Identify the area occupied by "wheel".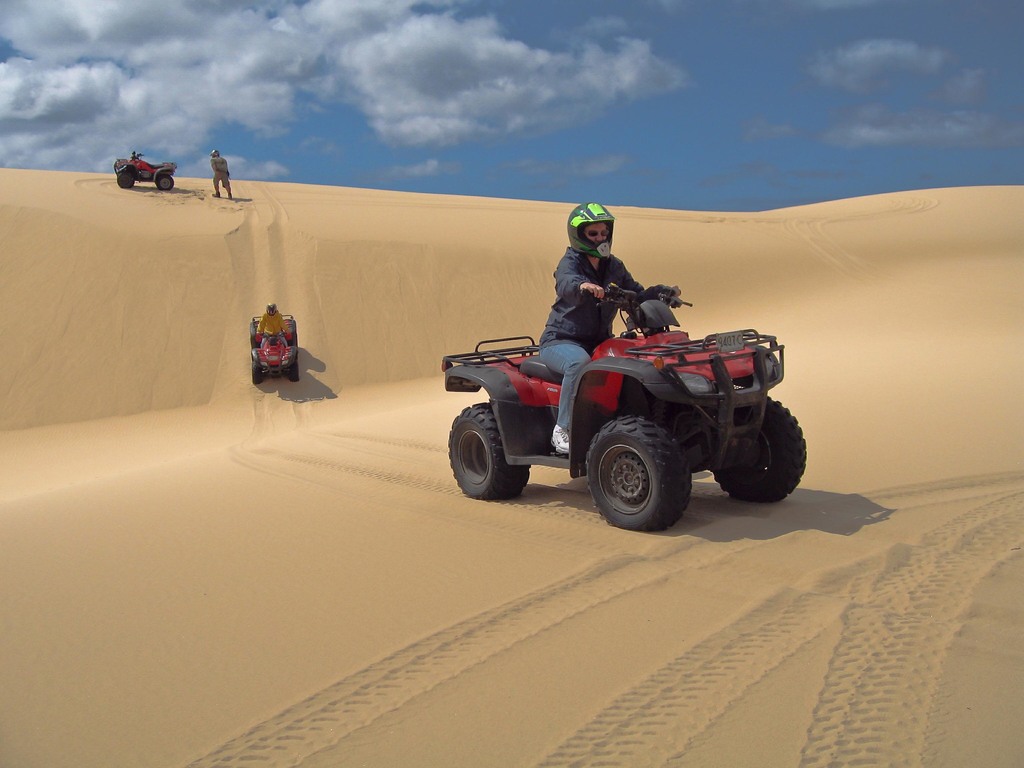
Area: 118/166/133/189.
